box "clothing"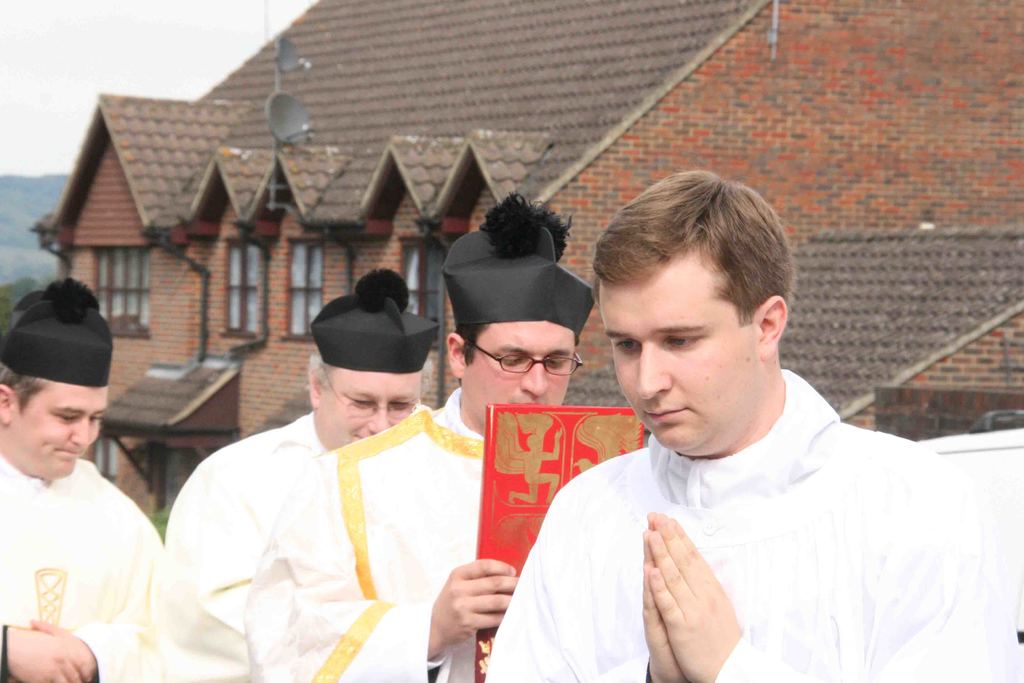
[left=495, top=371, right=996, bottom=682]
